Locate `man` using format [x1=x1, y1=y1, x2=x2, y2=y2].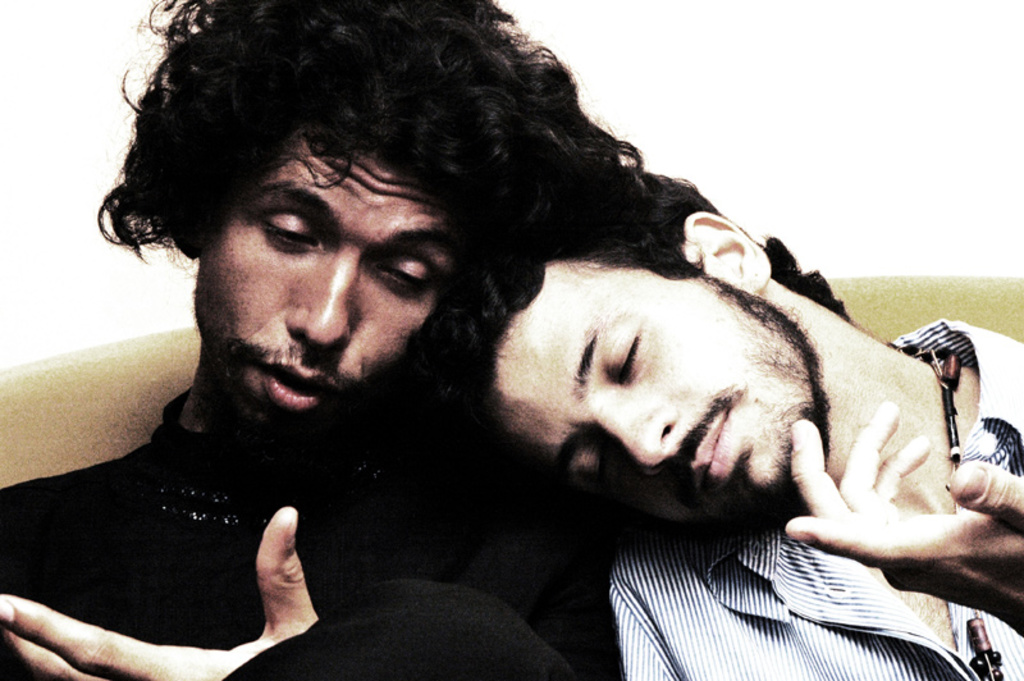
[x1=440, y1=172, x2=1023, y2=680].
